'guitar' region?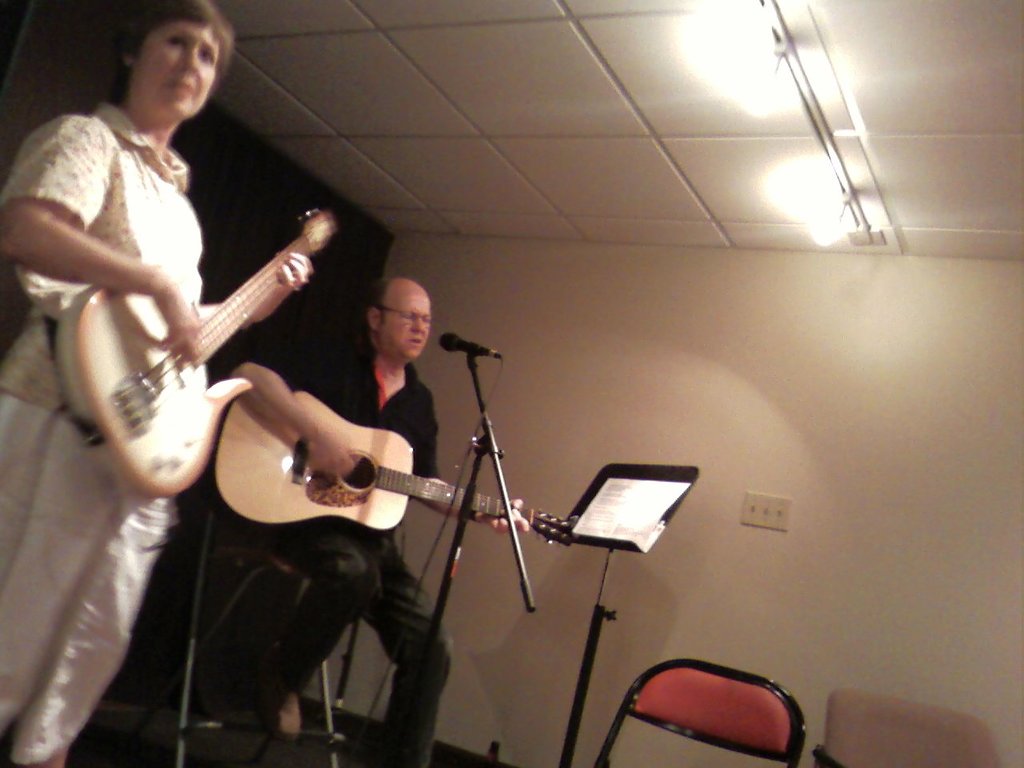
[205, 382, 574, 543]
